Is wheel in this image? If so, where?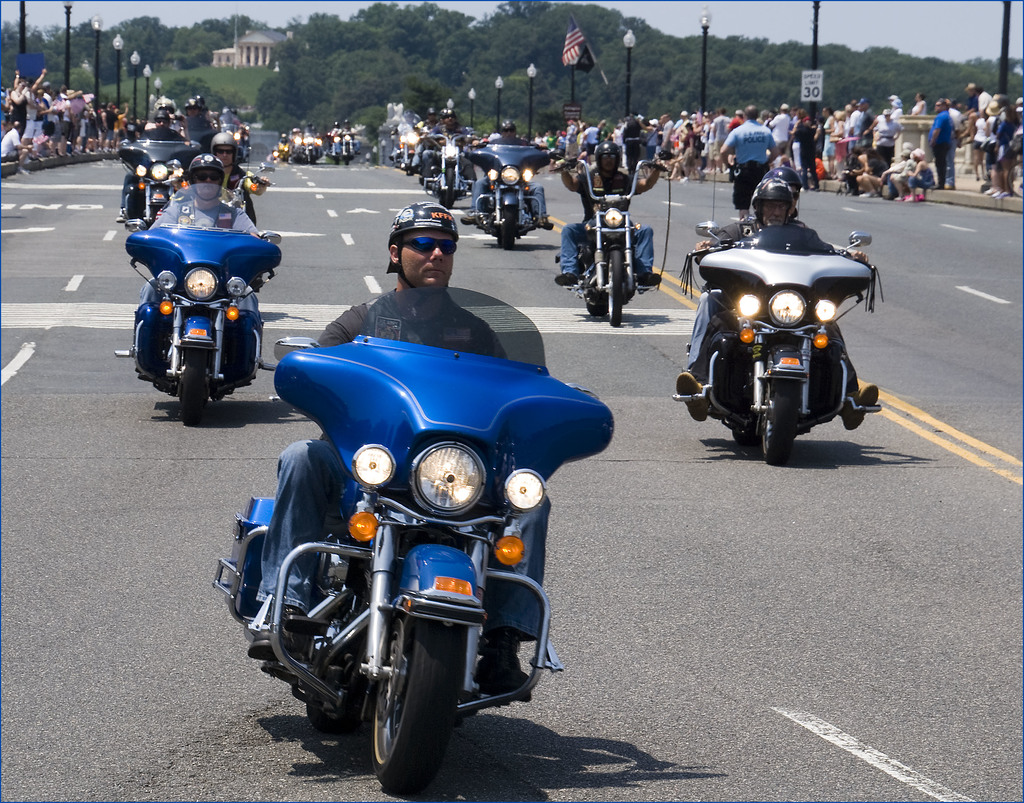
Yes, at (322,663,440,754).
